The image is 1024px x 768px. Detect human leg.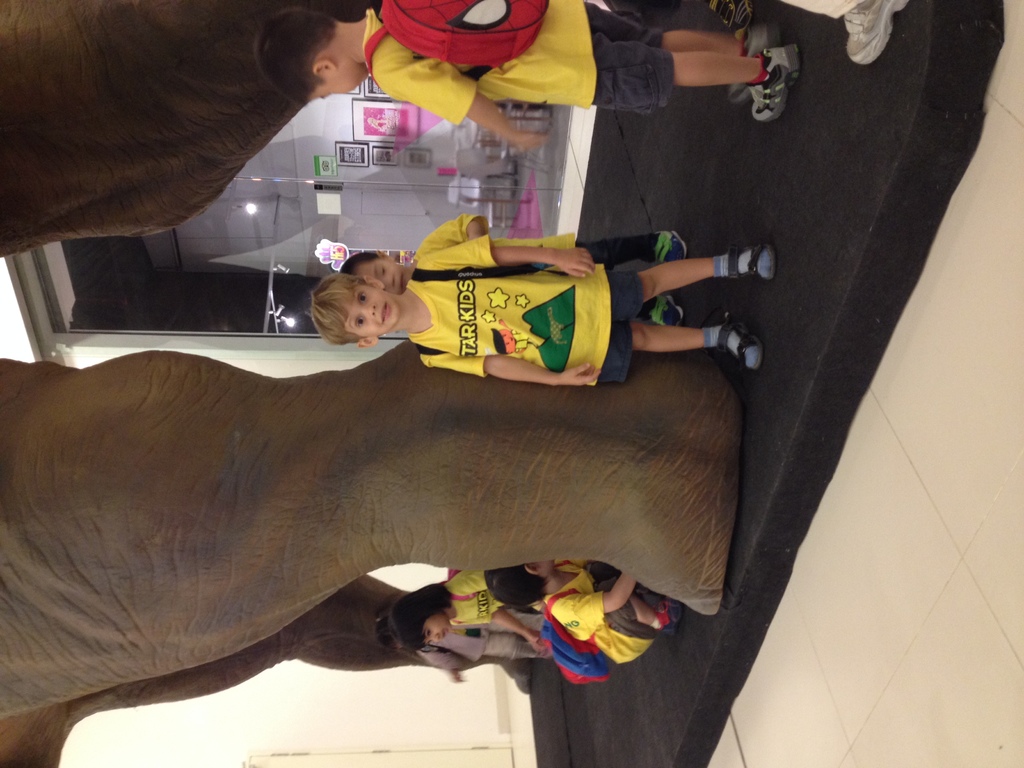
Detection: [641, 294, 680, 329].
